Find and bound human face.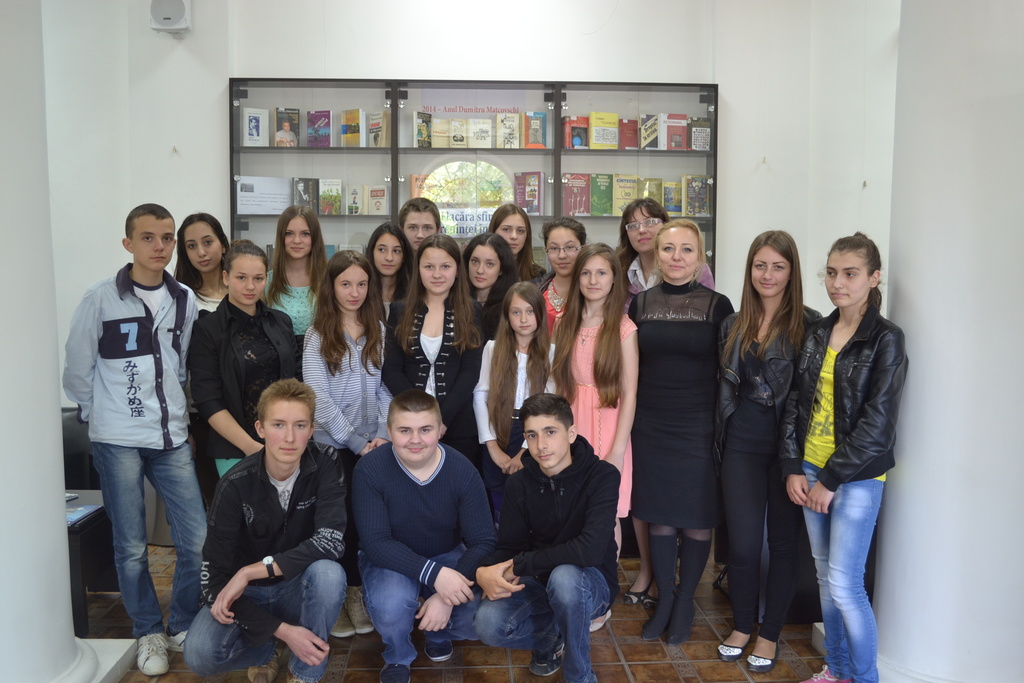
Bound: box=[627, 208, 665, 255].
